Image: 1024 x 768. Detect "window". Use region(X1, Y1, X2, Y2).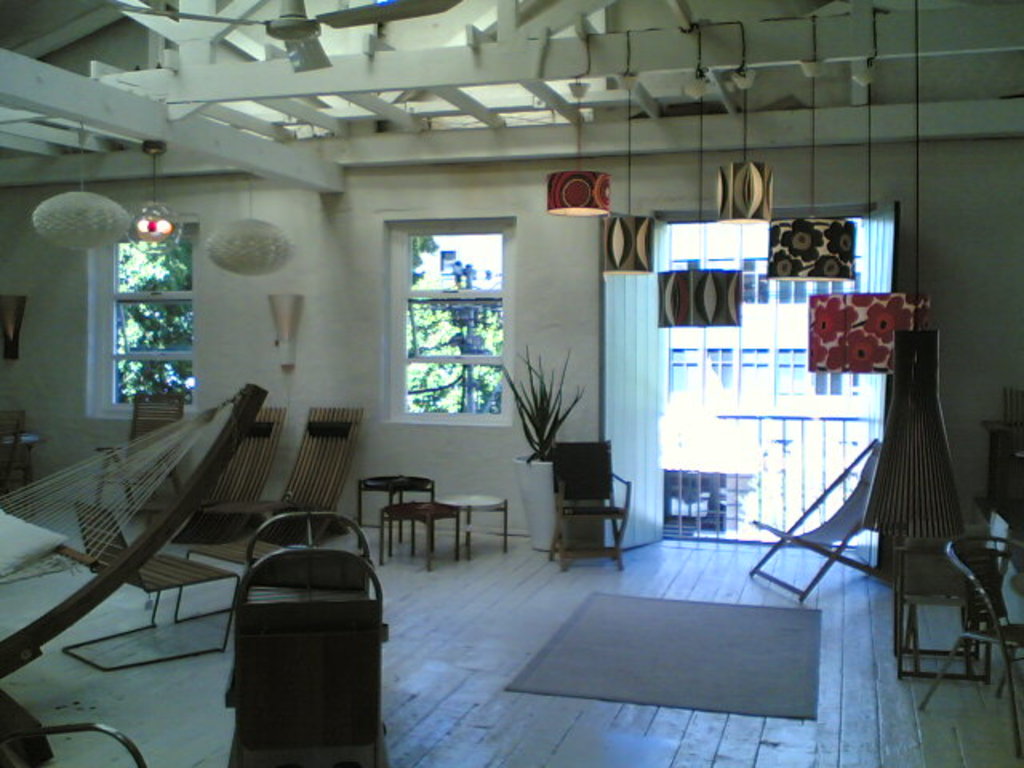
region(378, 181, 517, 437).
